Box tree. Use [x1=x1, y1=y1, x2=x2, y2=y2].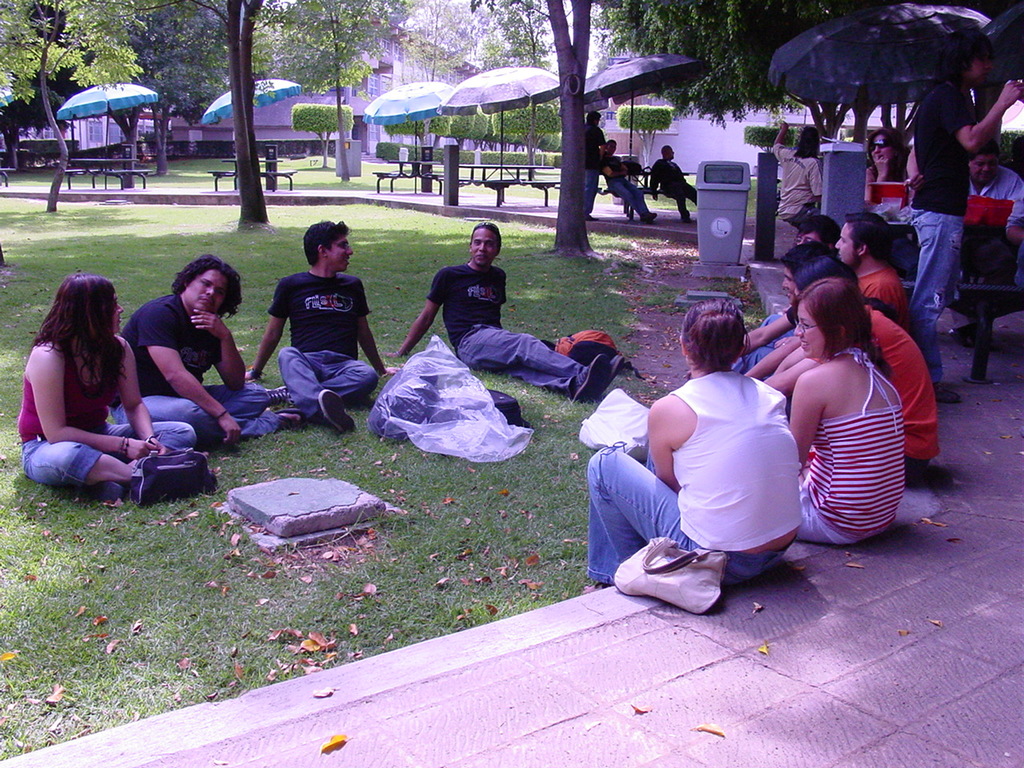
[x1=447, y1=100, x2=493, y2=134].
